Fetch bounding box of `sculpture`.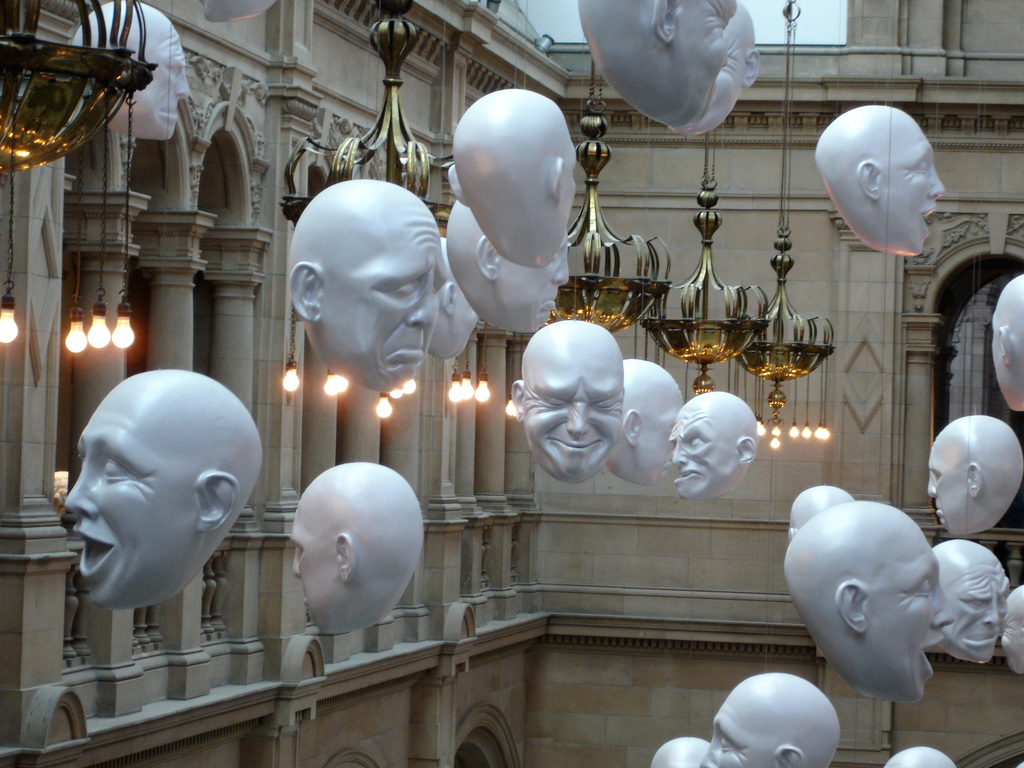
Bbox: box(700, 668, 849, 767).
